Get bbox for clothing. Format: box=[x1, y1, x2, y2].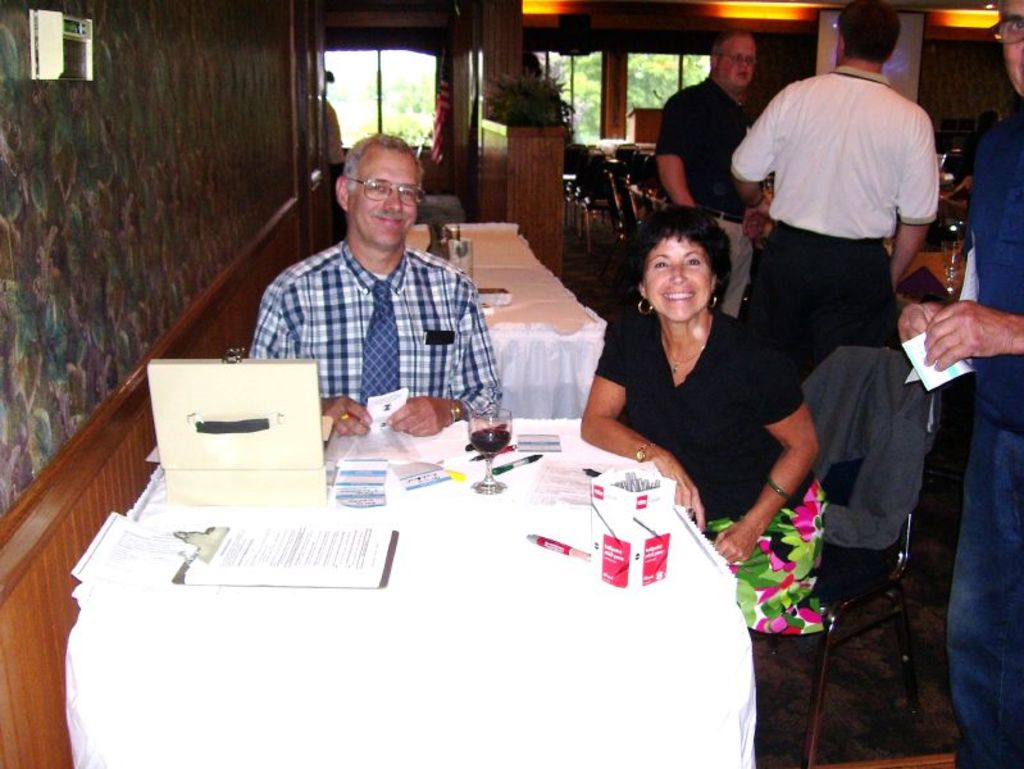
box=[249, 233, 504, 422].
